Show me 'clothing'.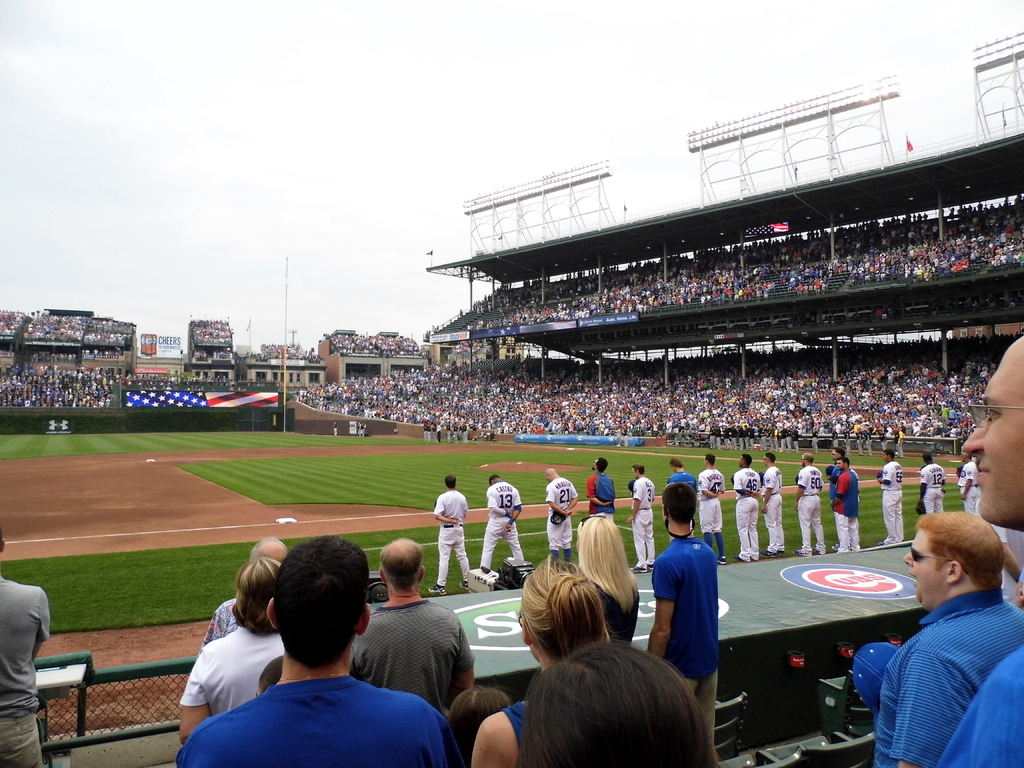
'clothing' is here: box=[454, 428, 455, 439].
